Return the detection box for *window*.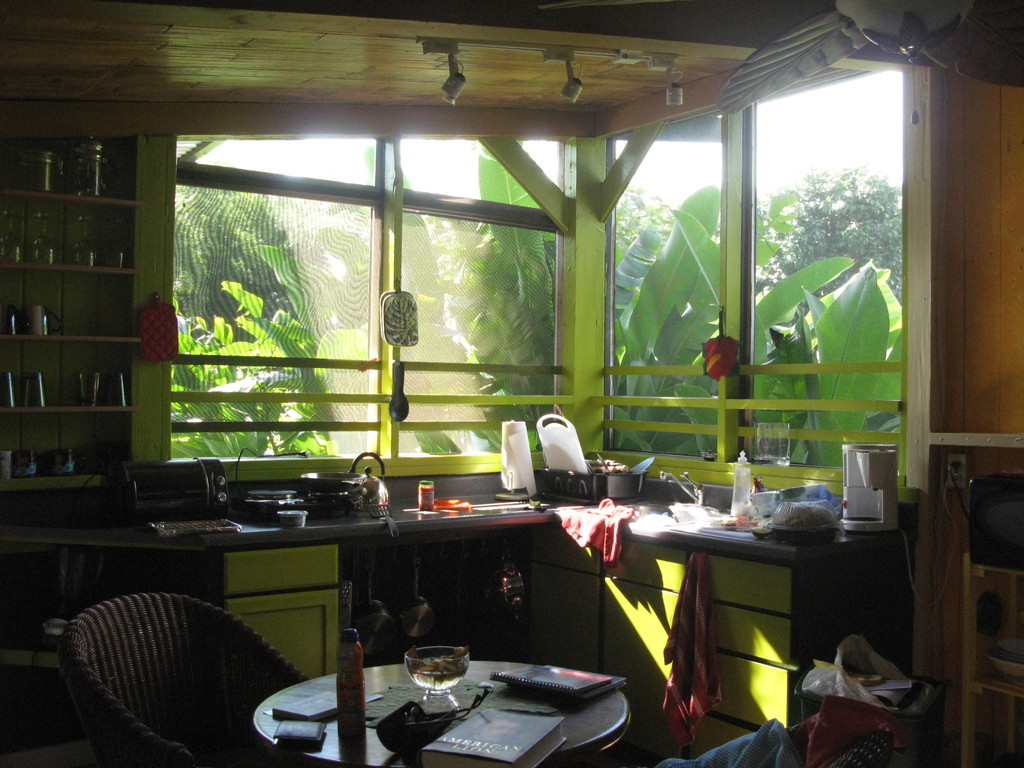
[712, 12, 946, 515].
